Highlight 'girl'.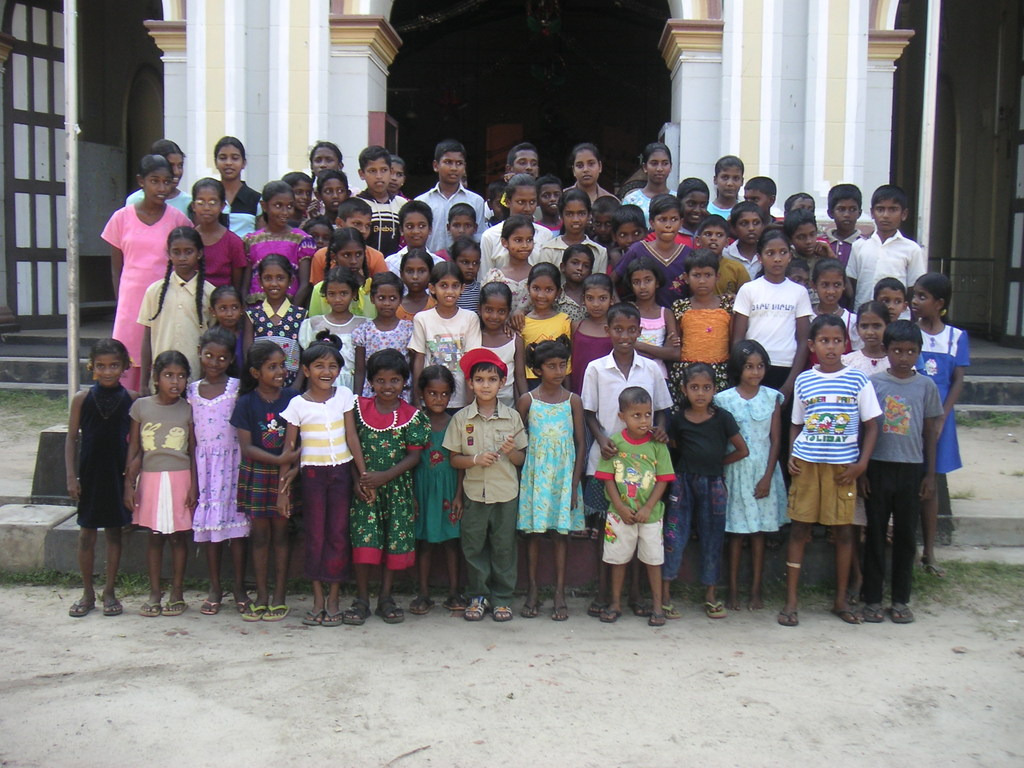
Highlighted region: rect(228, 340, 301, 621).
